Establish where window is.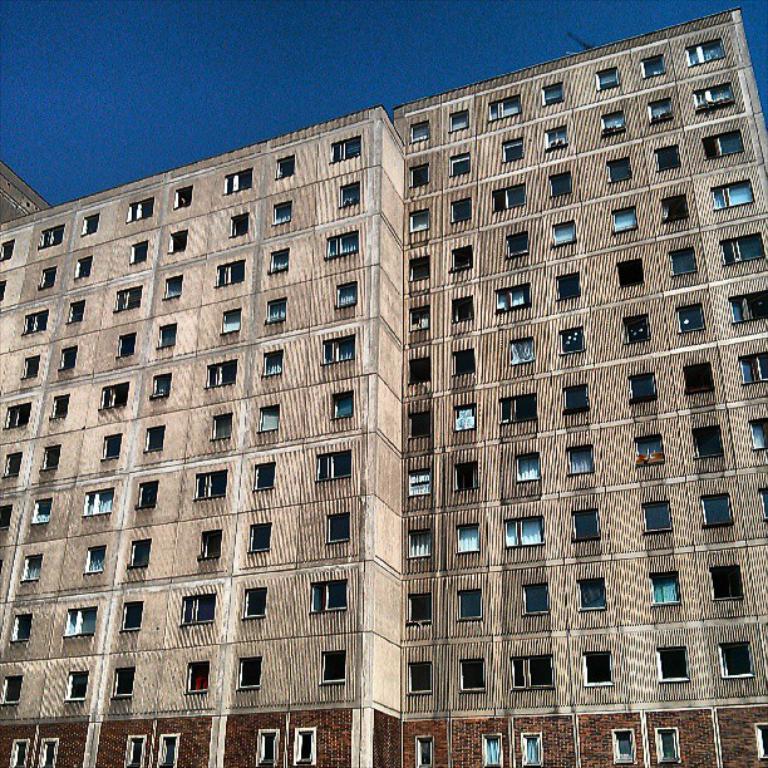
Established at [693, 82, 735, 113].
